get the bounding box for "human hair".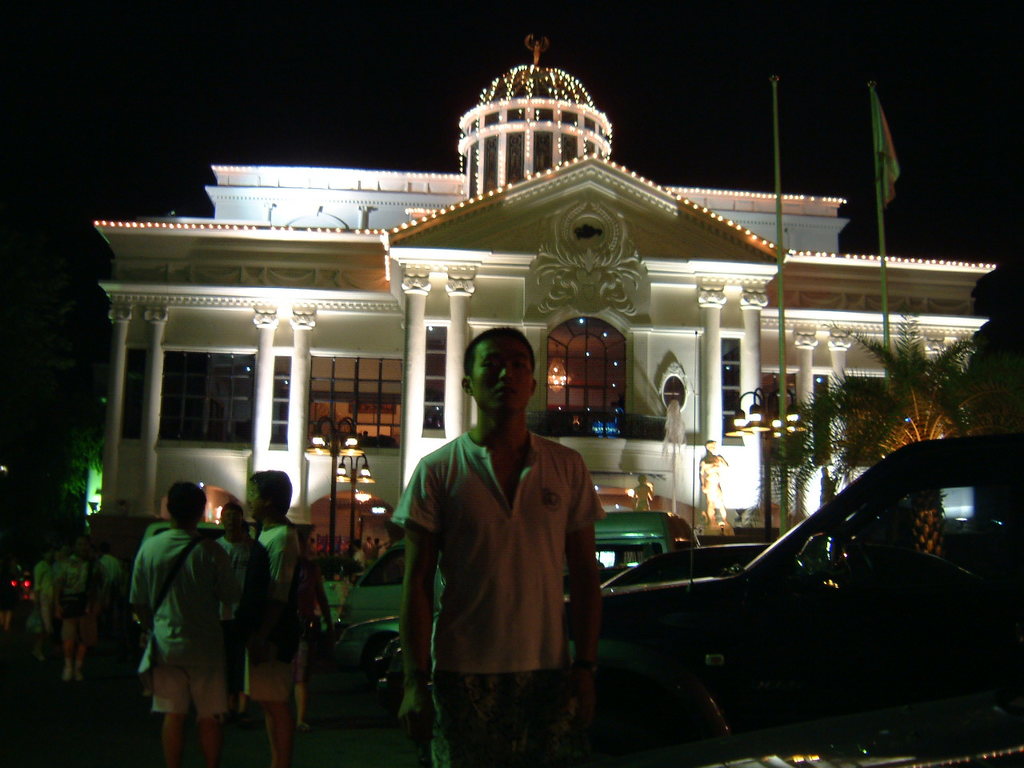
{"left": 171, "top": 485, "right": 206, "bottom": 523}.
